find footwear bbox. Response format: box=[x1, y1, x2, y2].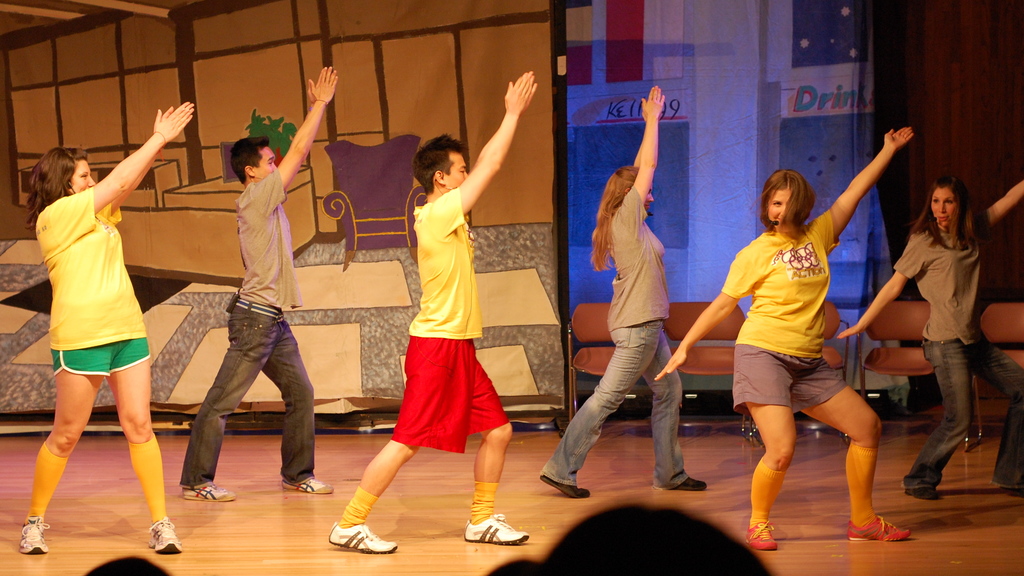
box=[748, 518, 776, 547].
